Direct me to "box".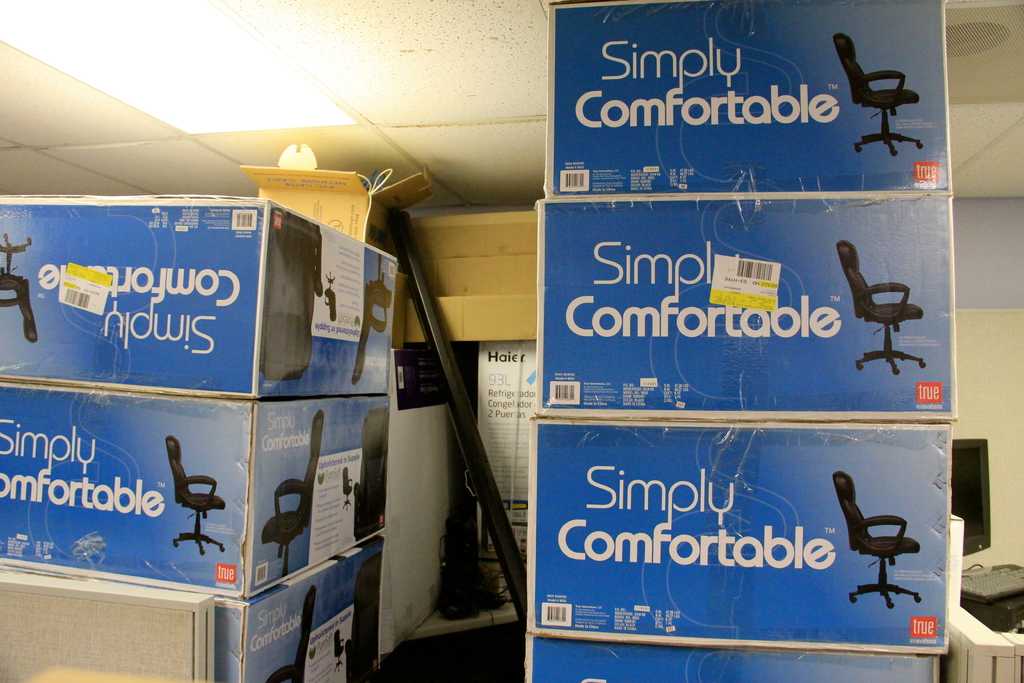
Direction: <bbox>479, 347, 535, 503</bbox>.
